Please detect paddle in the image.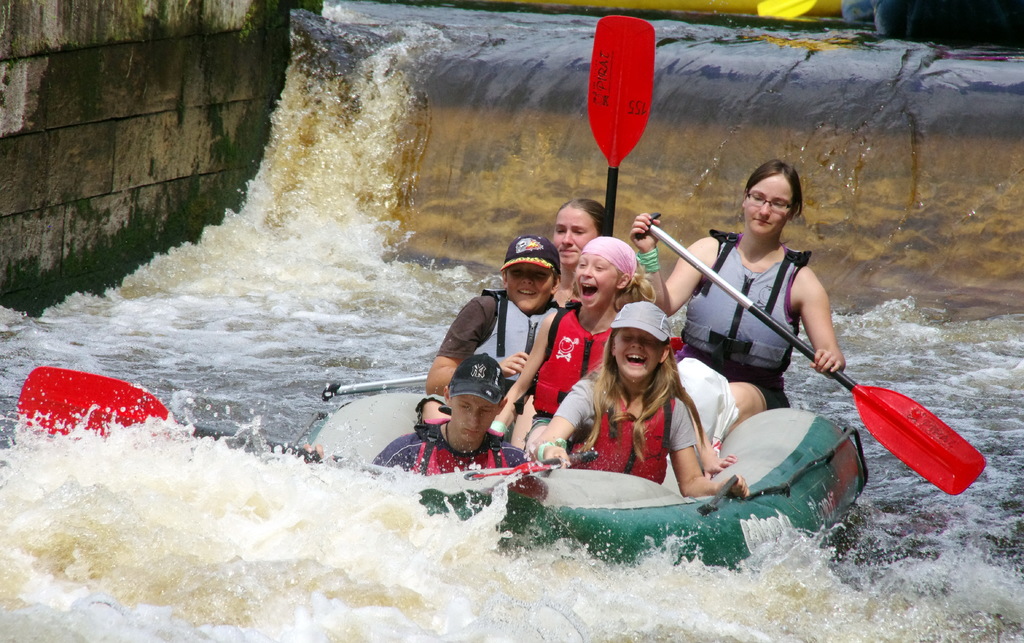
l=626, t=173, r=976, b=493.
